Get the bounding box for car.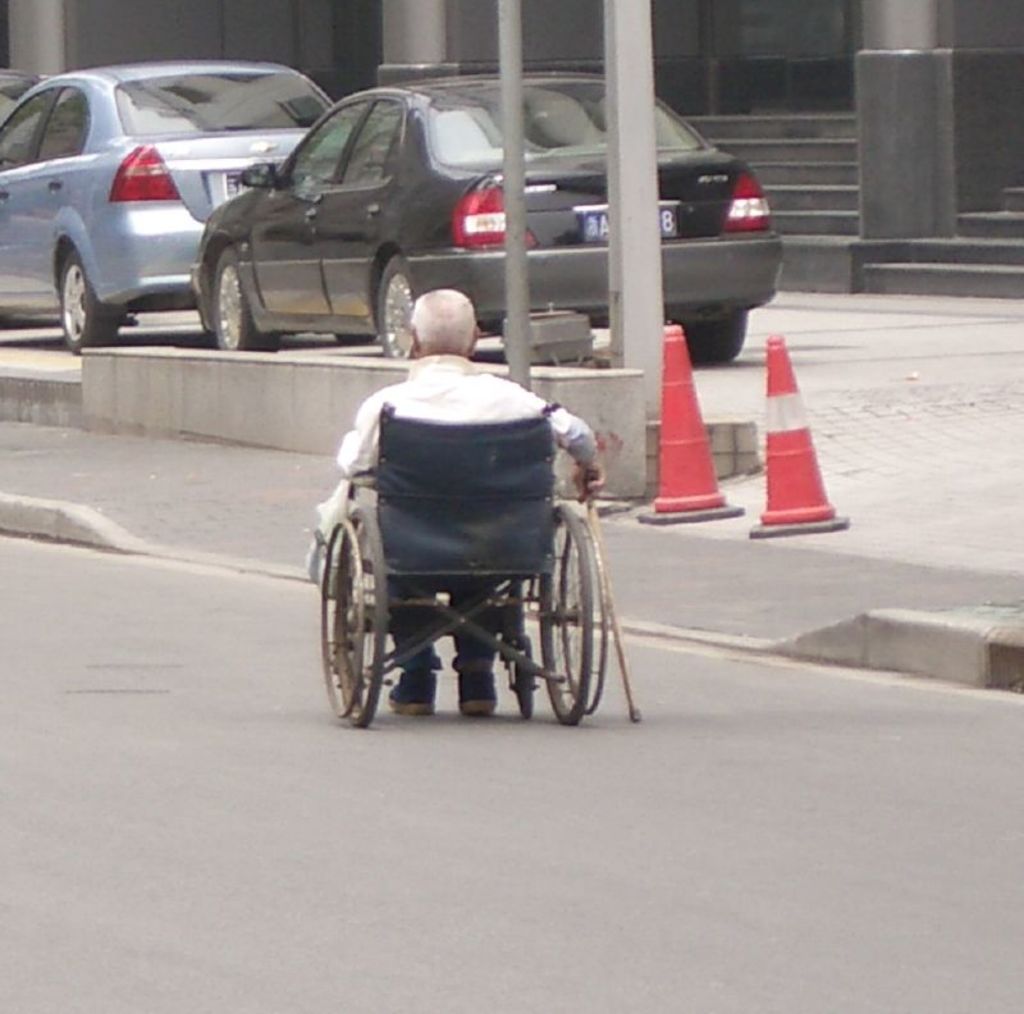
pyautogui.locateOnScreen(0, 63, 364, 360).
